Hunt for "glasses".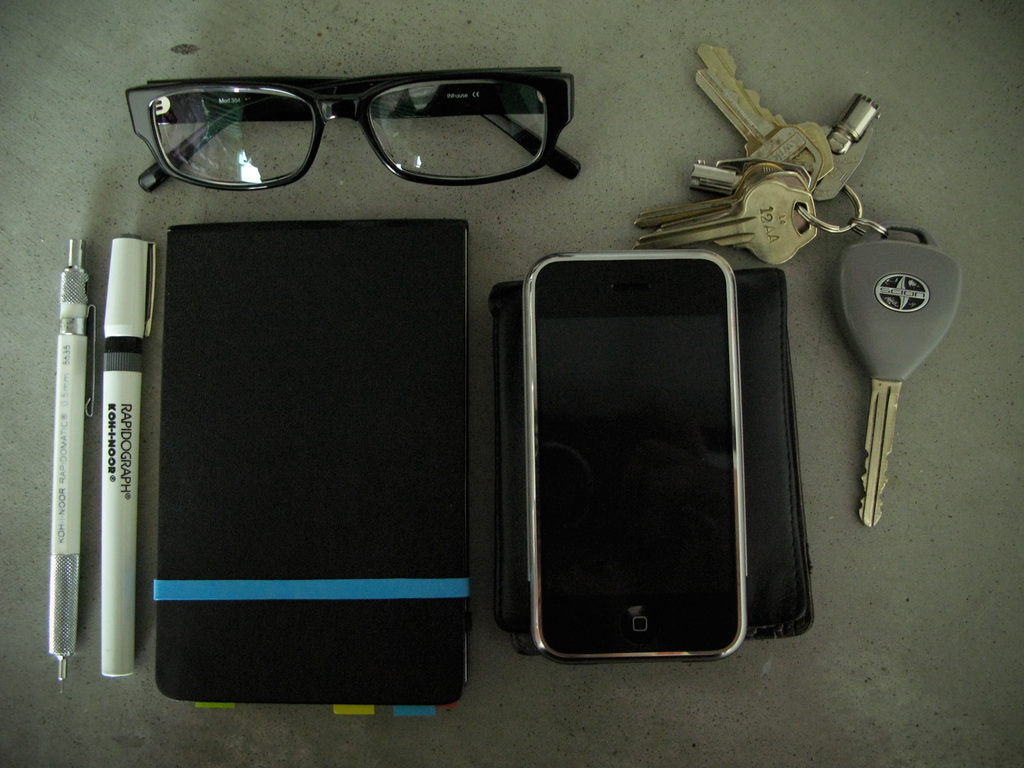
Hunted down at rect(220, 77, 619, 180).
